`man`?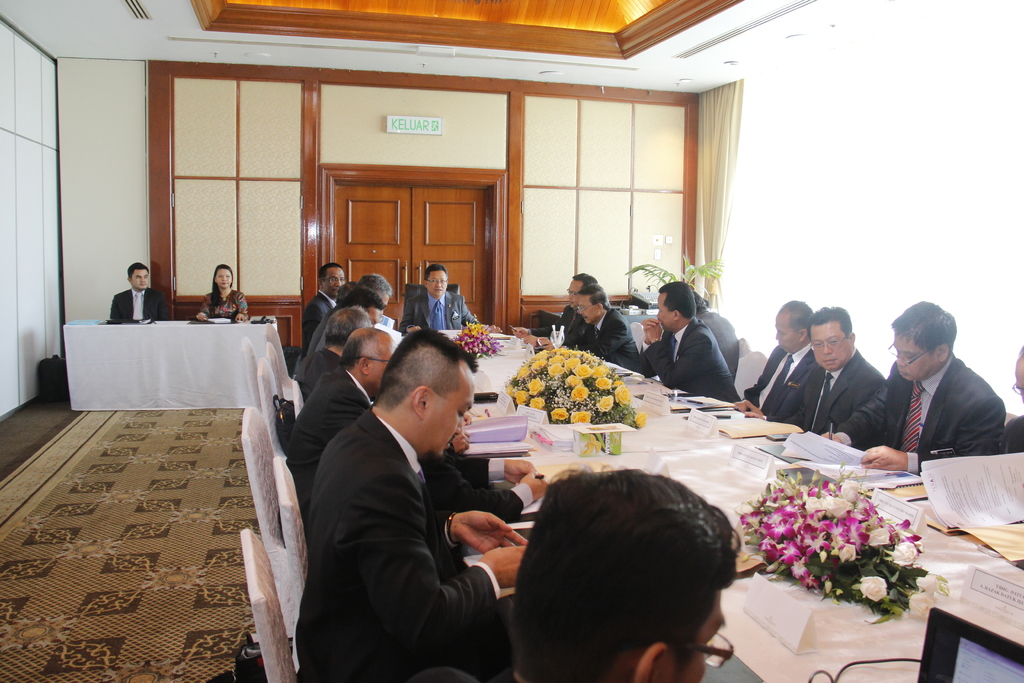
select_region(302, 265, 334, 346)
